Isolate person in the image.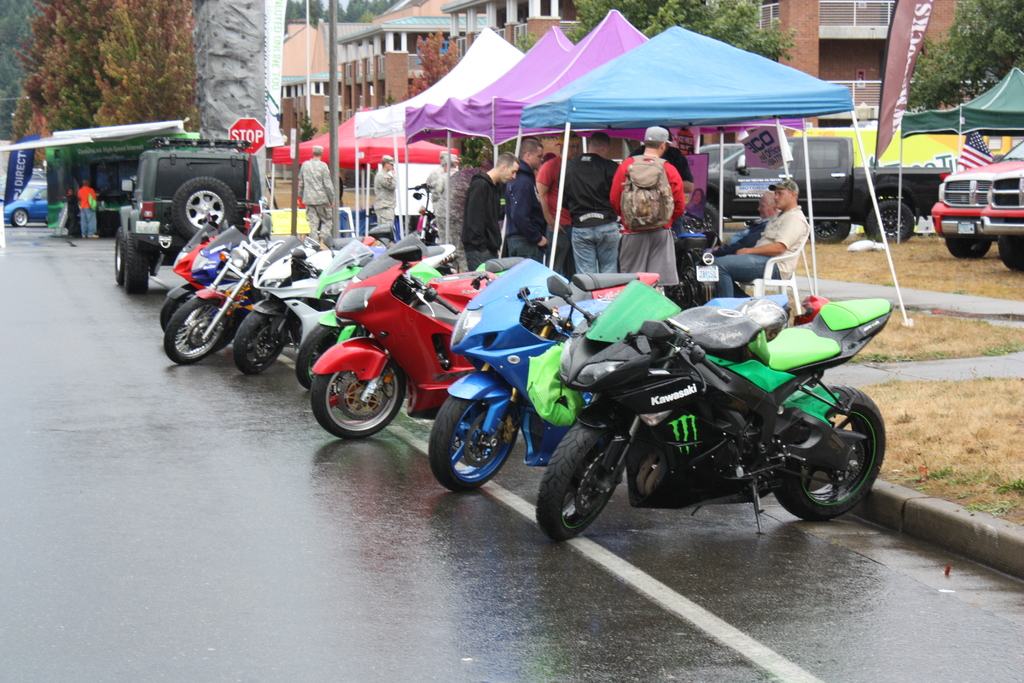
Isolated region: [372,153,395,241].
